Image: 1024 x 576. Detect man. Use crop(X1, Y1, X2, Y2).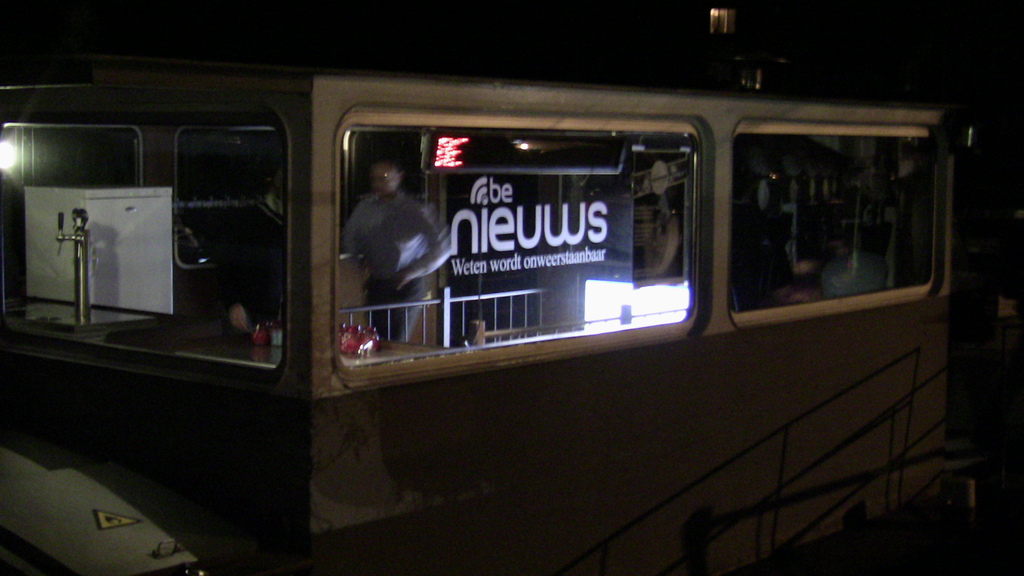
crop(319, 170, 436, 308).
